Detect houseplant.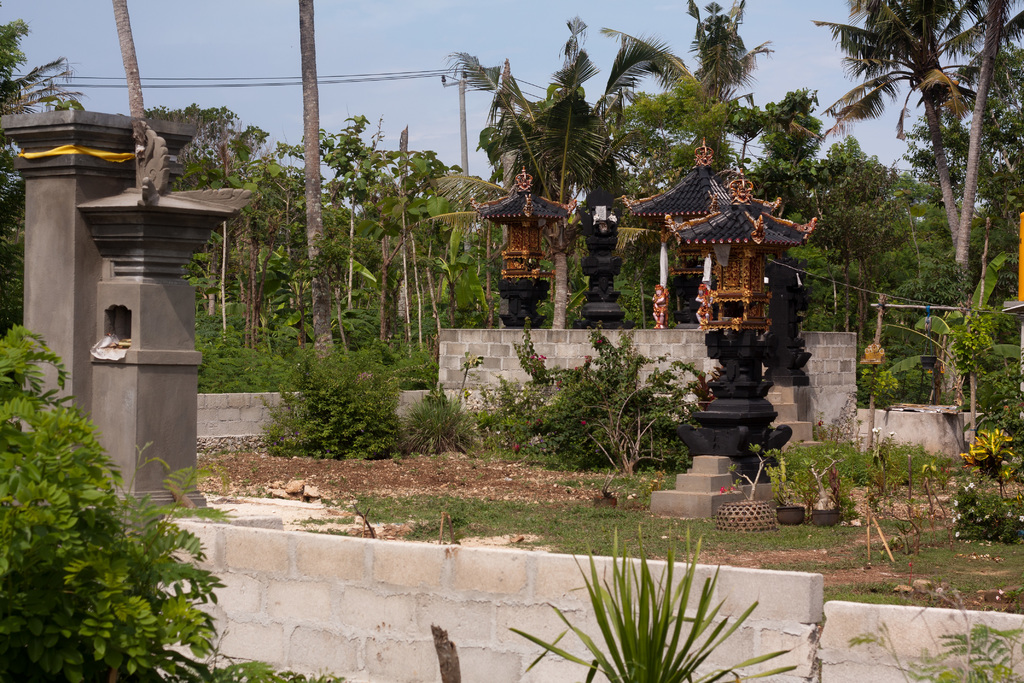
Detected at l=502, t=518, r=801, b=682.
